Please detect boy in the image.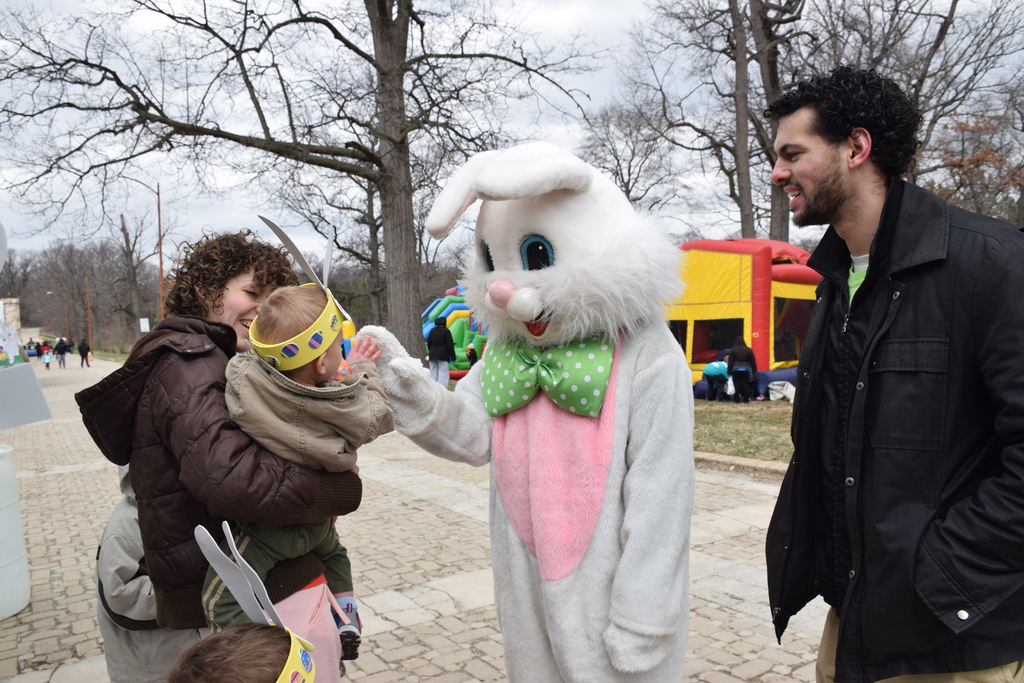
200 286 394 661.
